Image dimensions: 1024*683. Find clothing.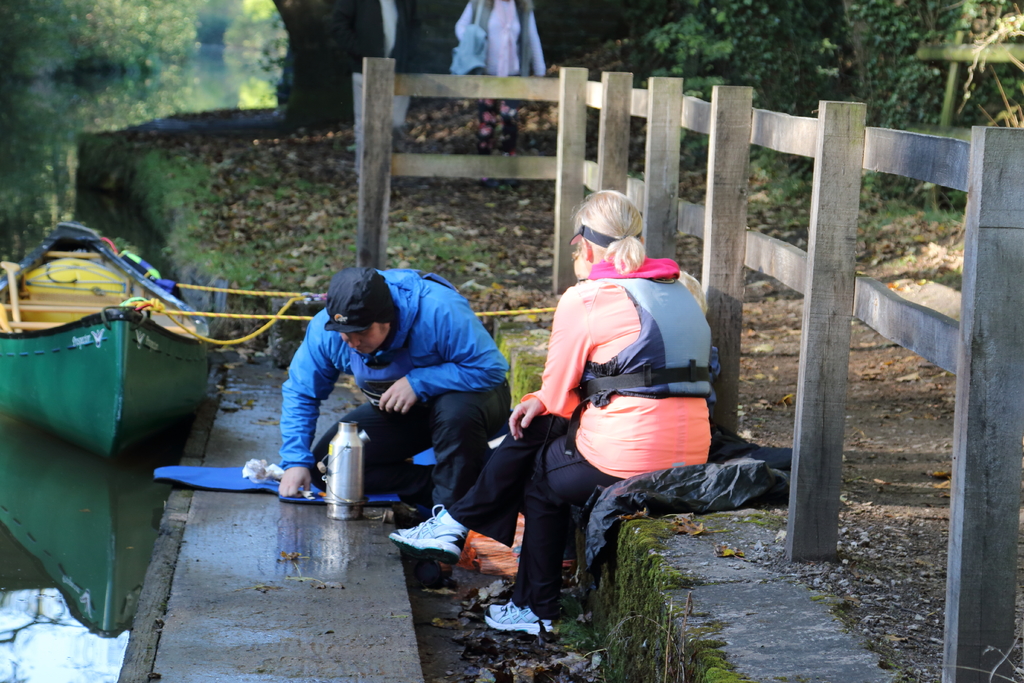
<bbox>445, 277, 715, 625</bbox>.
